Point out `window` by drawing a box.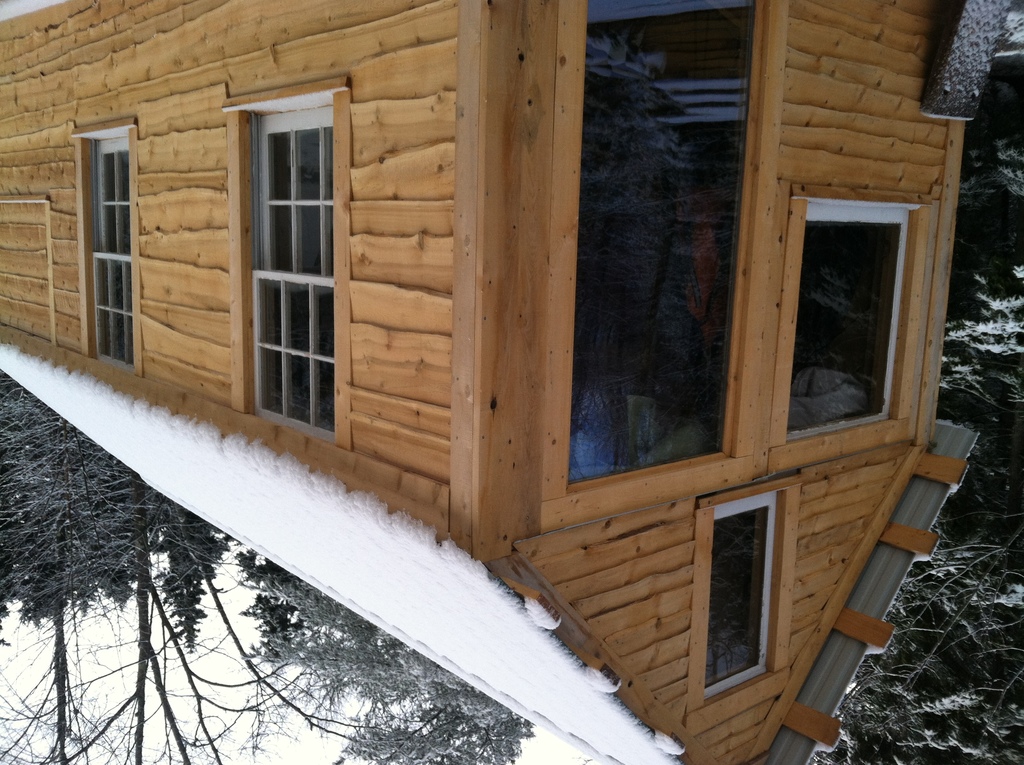
<region>90, 124, 137, 375</region>.
